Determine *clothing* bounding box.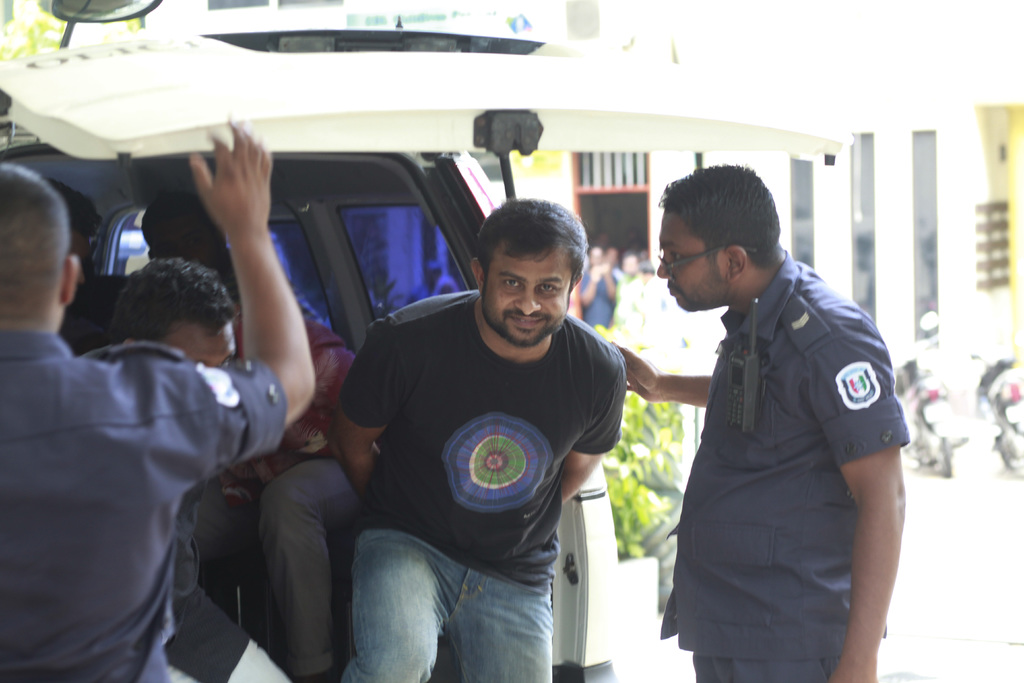
Determined: [x1=0, y1=327, x2=283, y2=682].
